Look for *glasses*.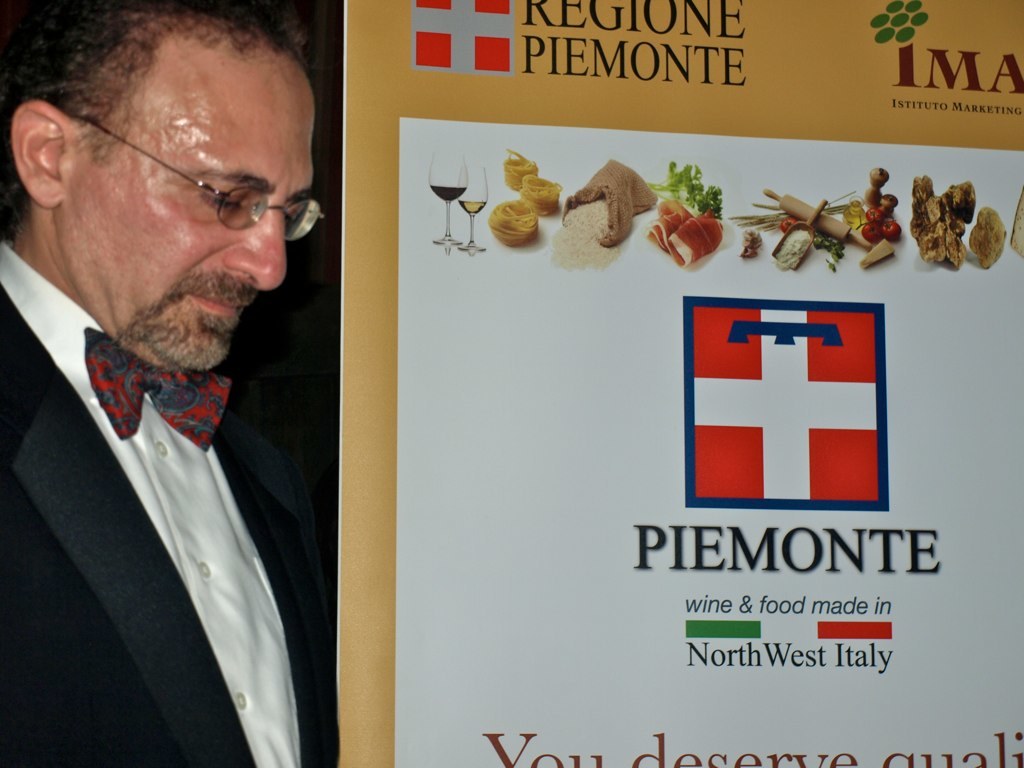
Found: box(39, 121, 308, 229).
